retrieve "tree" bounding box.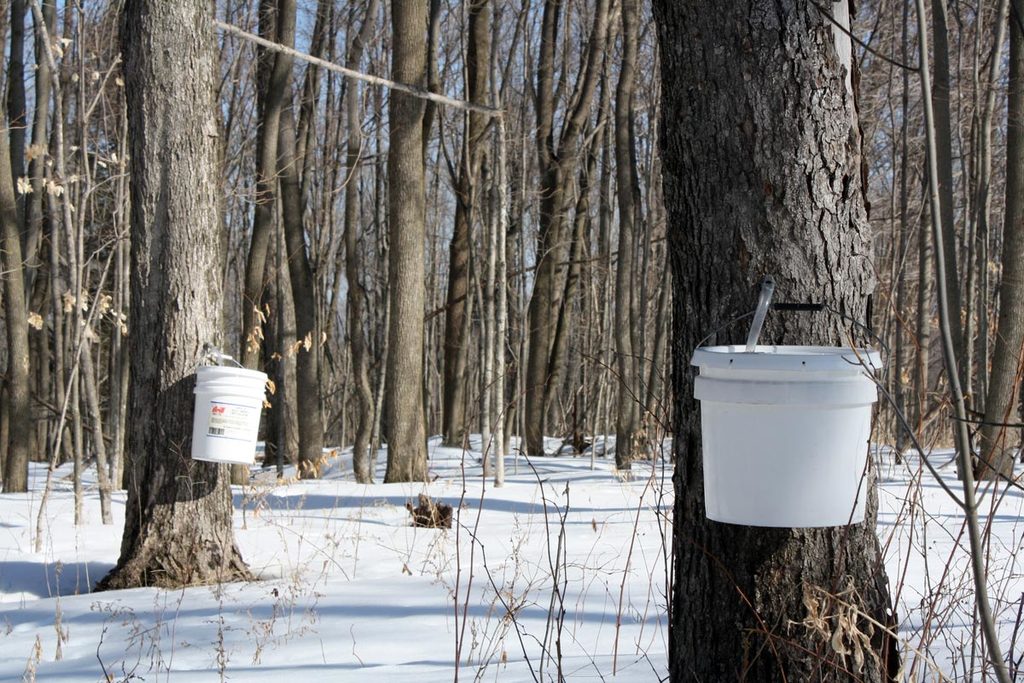
Bounding box: l=237, t=0, r=319, b=470.
